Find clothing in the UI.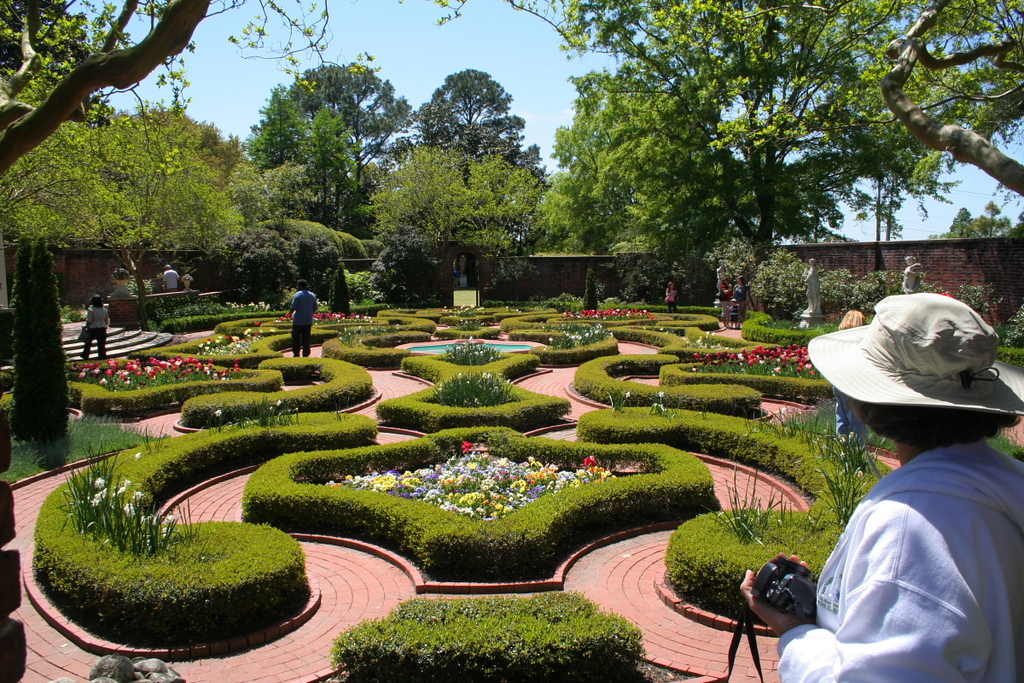
UI element at (left=286, top=289, right=323, bottom=355).
